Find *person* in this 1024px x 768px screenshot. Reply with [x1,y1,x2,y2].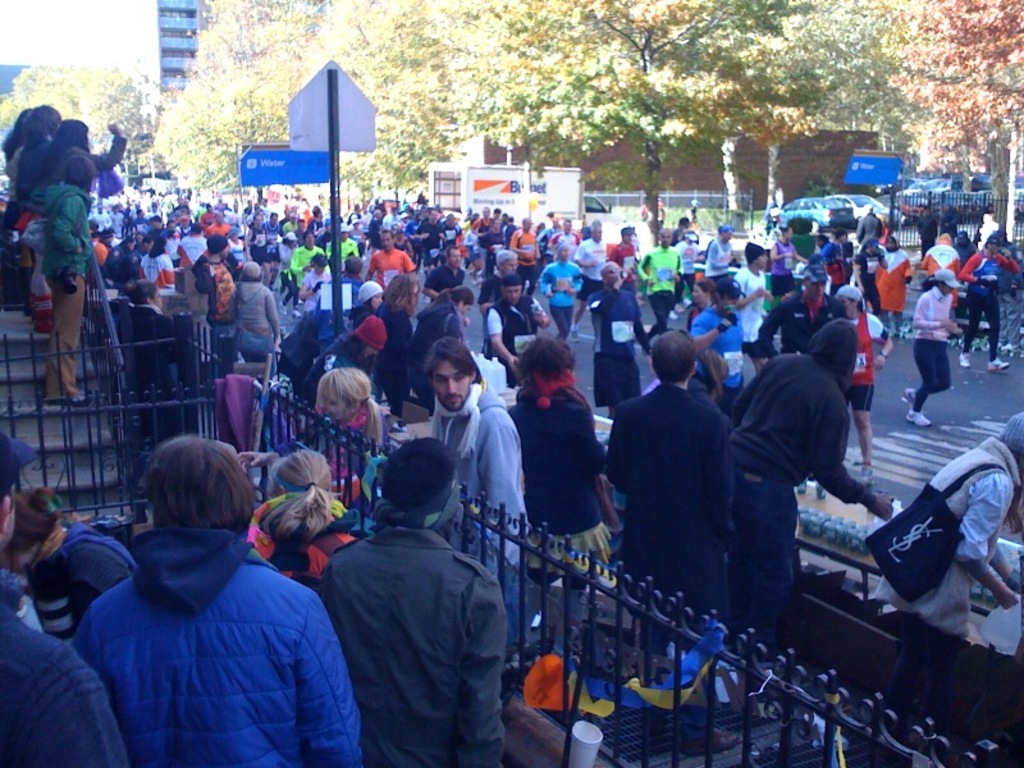
[18,120,128,265].
